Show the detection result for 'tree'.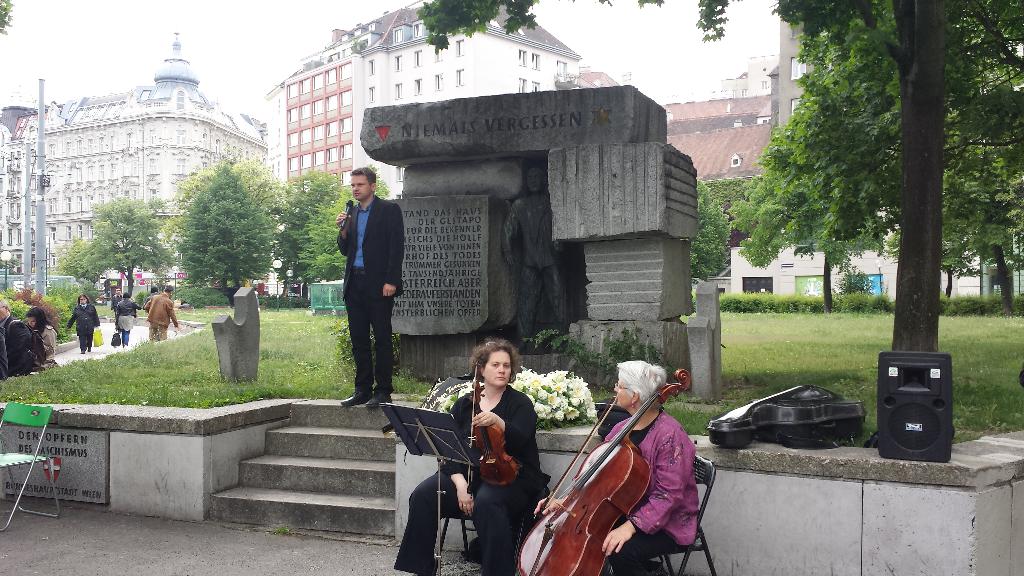
x1=180 y1=145 x2=279 y2=308.
